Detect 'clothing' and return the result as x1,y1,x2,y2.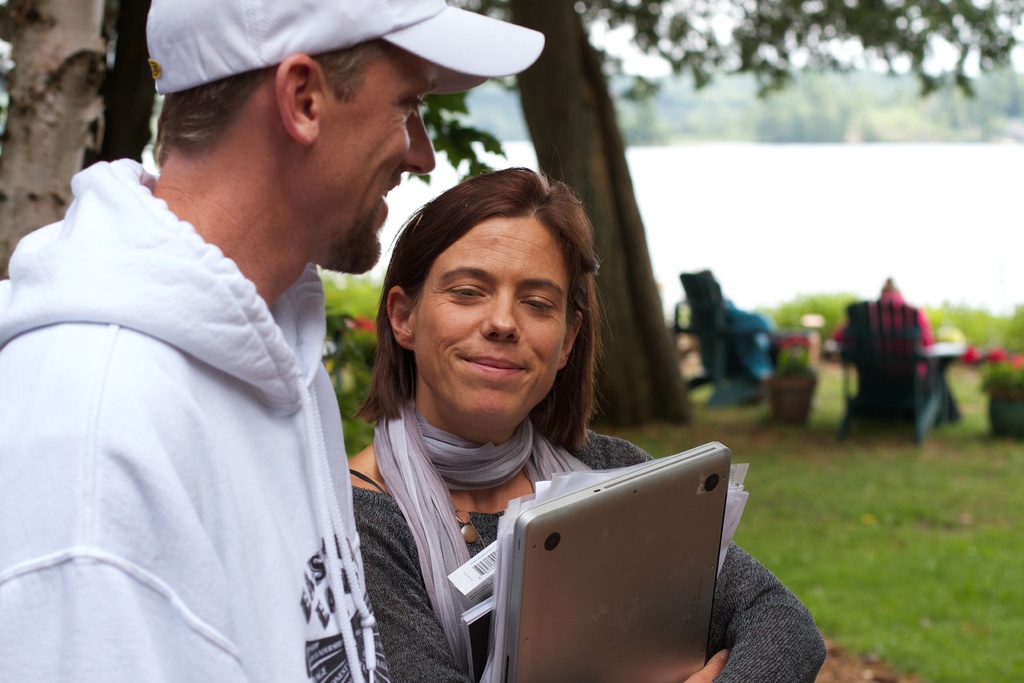
376,411,596,663.
